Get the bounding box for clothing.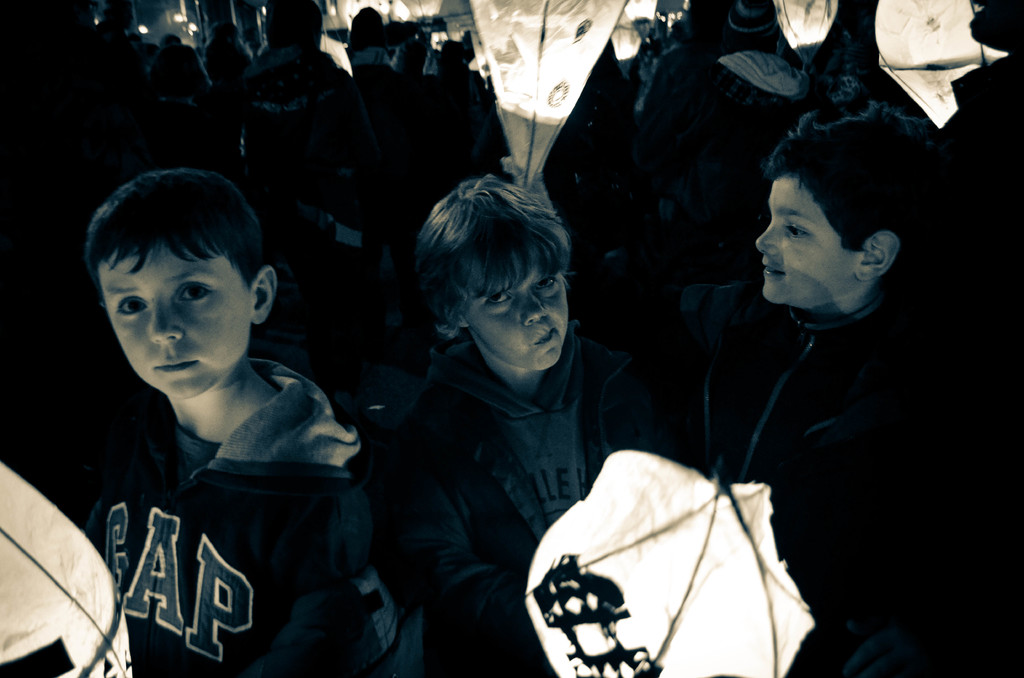
{"left": 68, "top": 300, "right": 376, "bottom": 665}.
